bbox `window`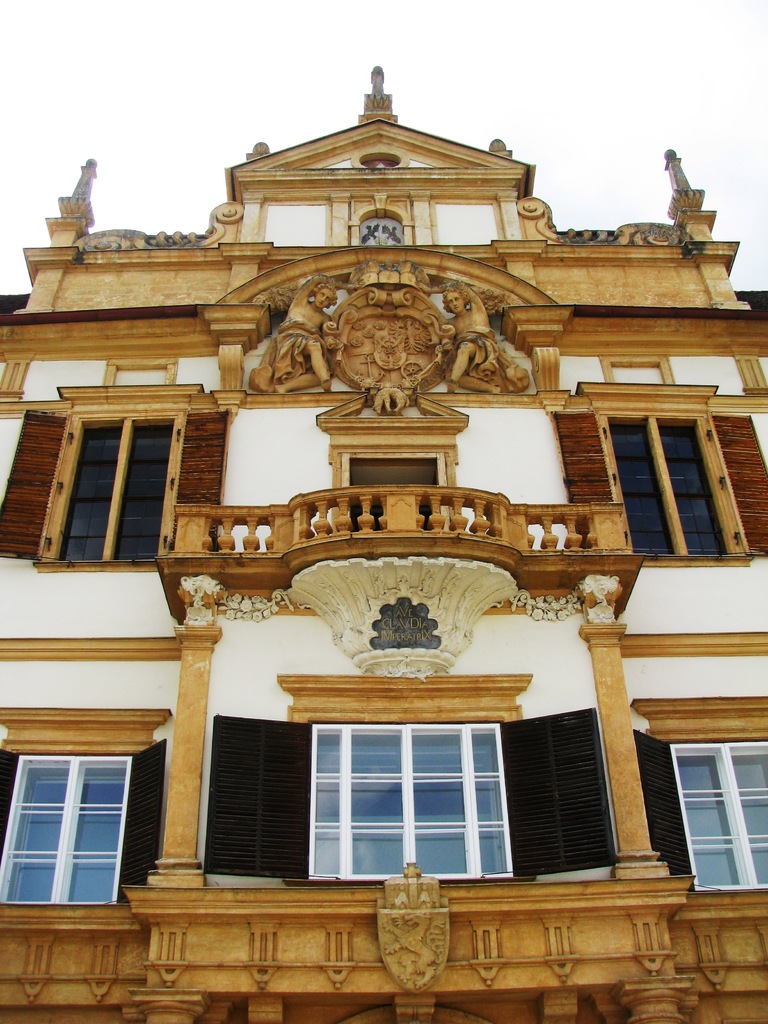
544 405 767 568
